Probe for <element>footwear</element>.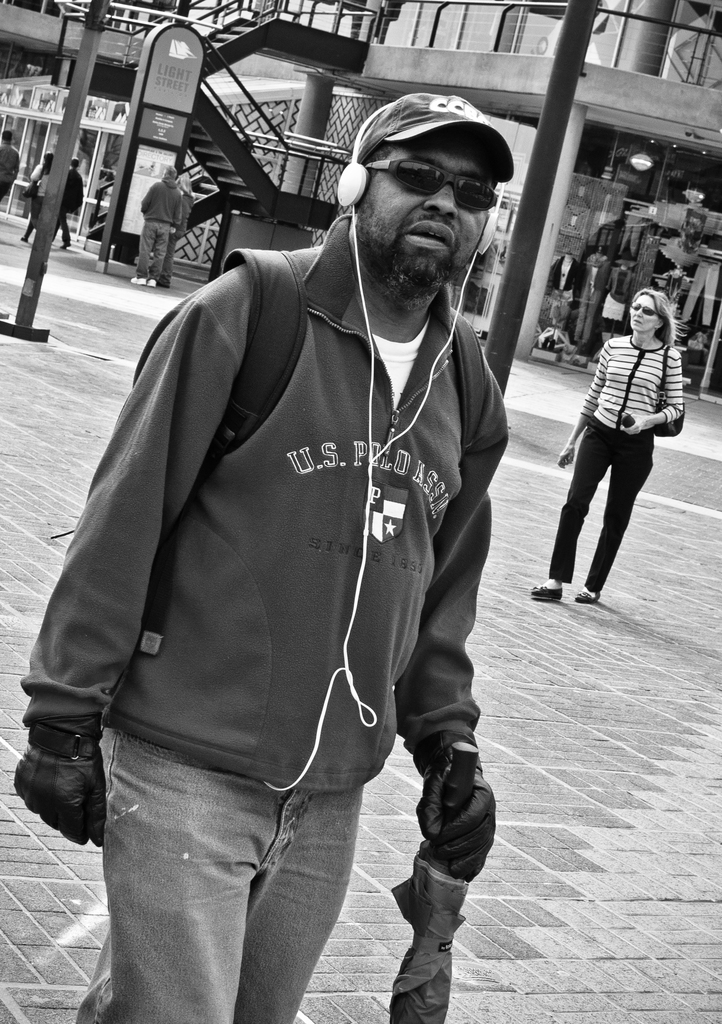
Probe result: [149,276,159,285].
